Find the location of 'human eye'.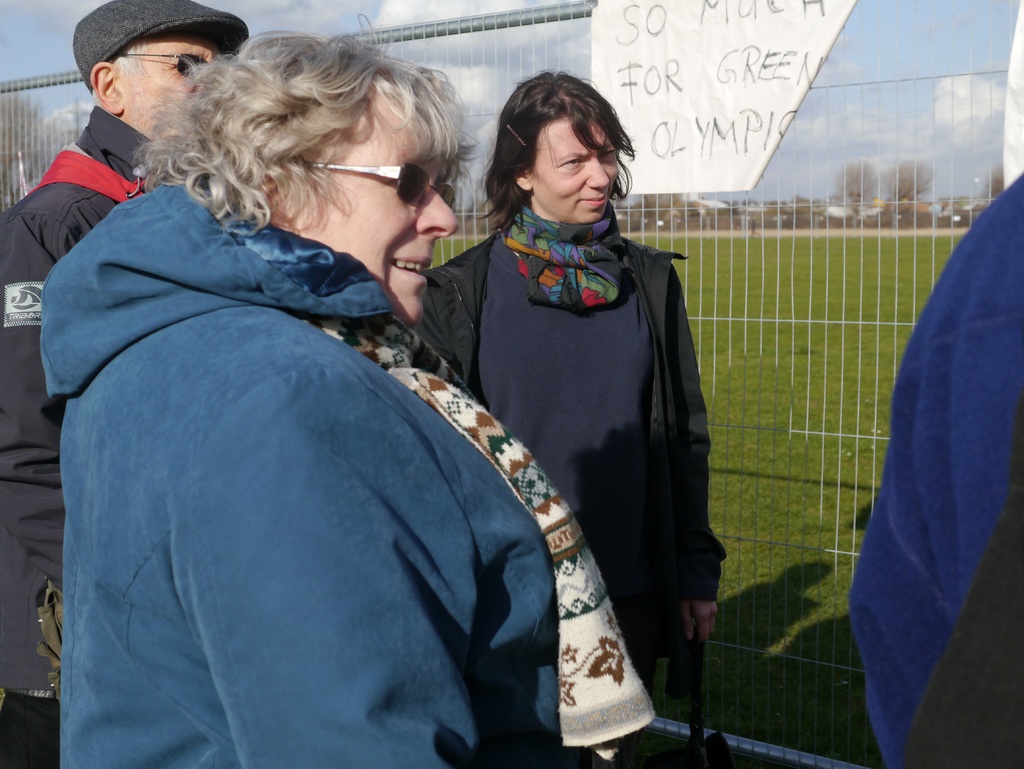
Location: <box>598,148,616,161</box>.
